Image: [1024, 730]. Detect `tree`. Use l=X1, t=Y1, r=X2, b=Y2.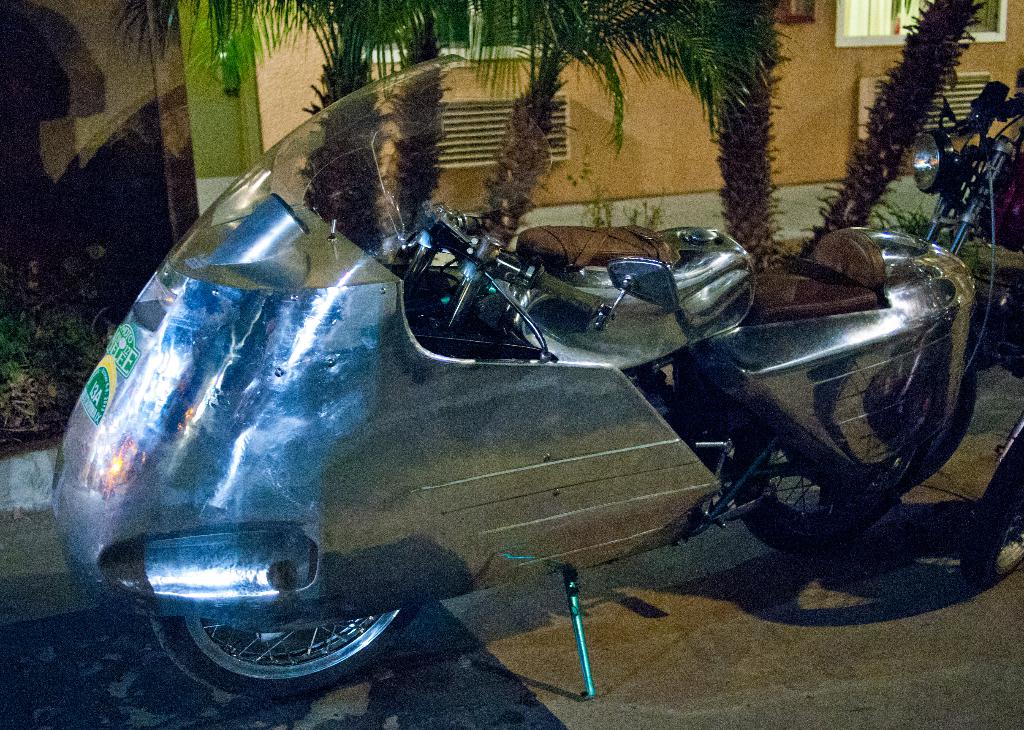
l=800, t=0, r=986, b=268.
